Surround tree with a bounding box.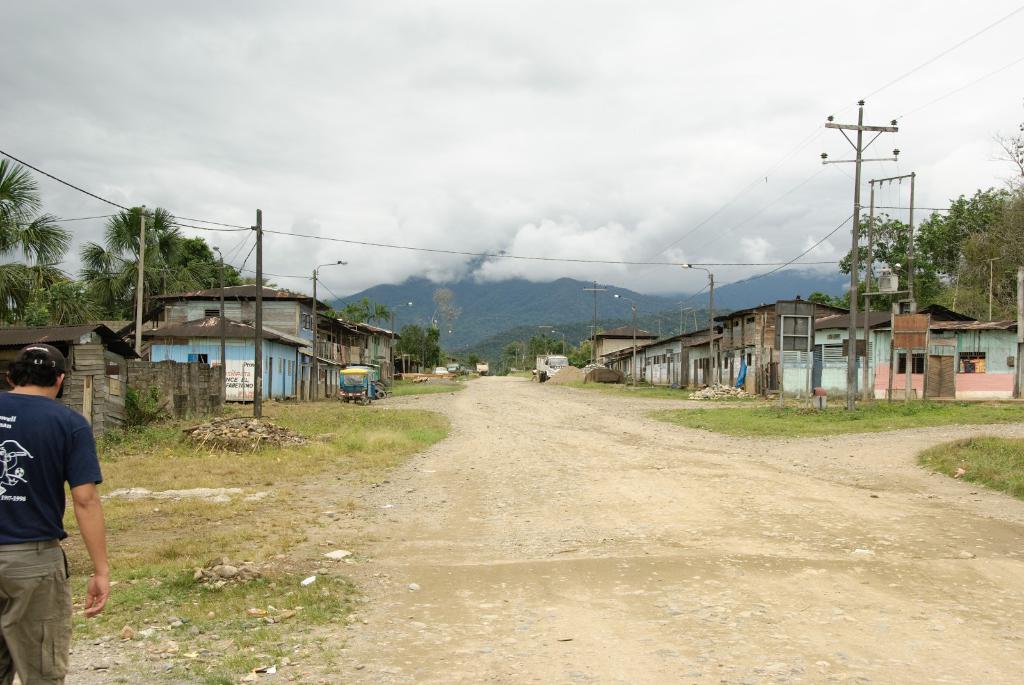
10,269,110,327.
